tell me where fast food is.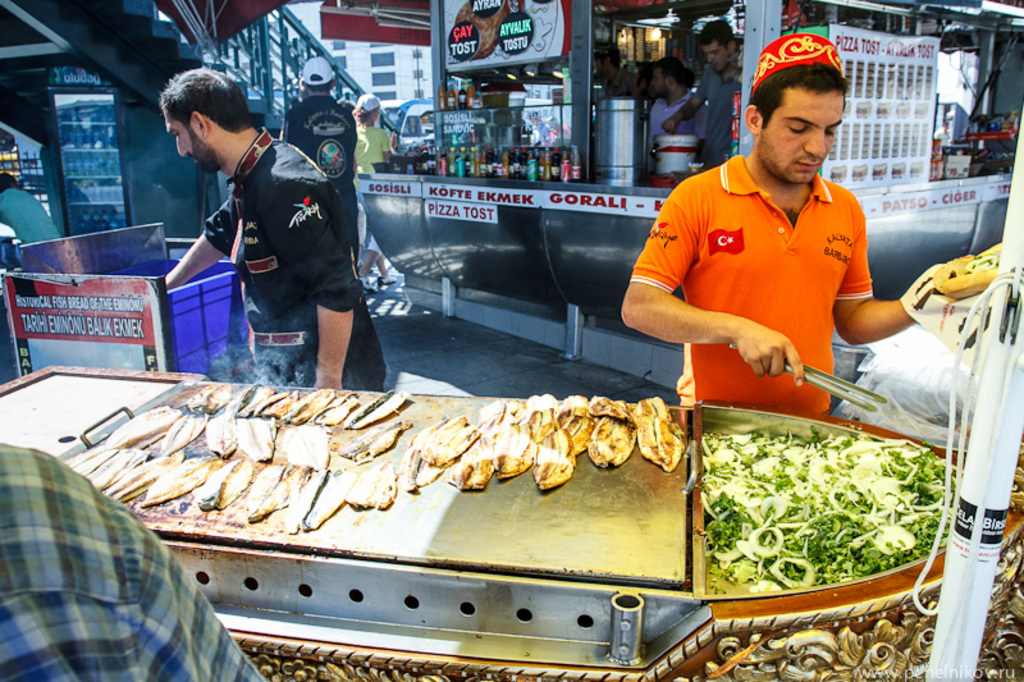
fast food is at crop(161, 385, 202, 408).
